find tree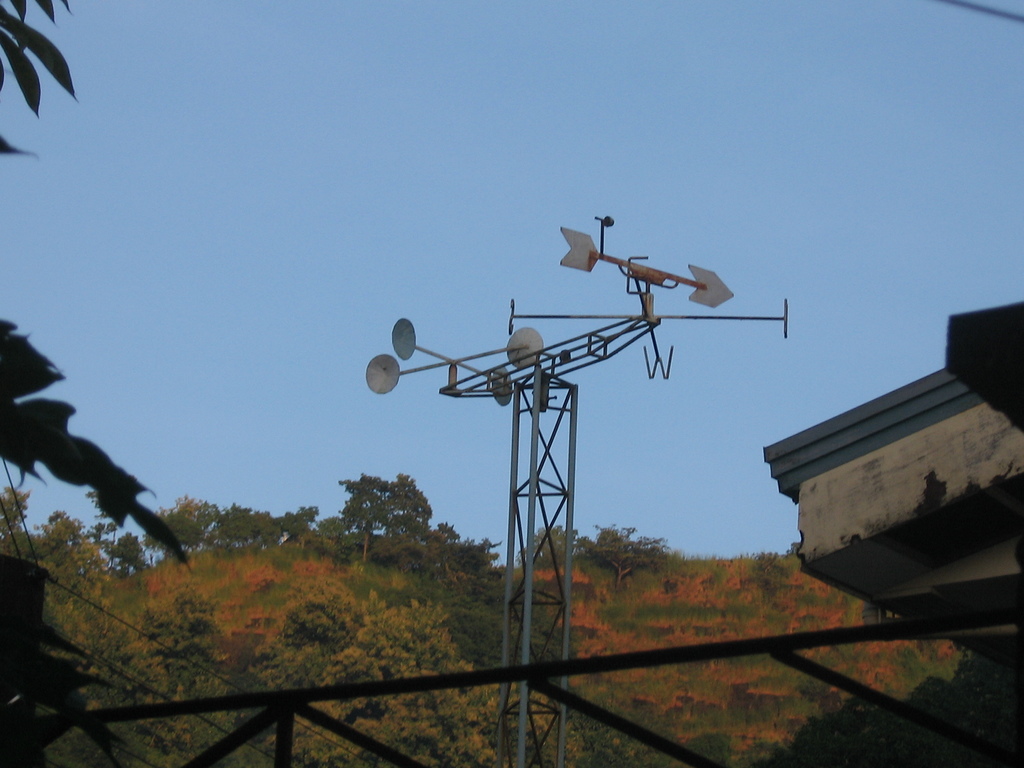
box(583, 521, 677, 593)
